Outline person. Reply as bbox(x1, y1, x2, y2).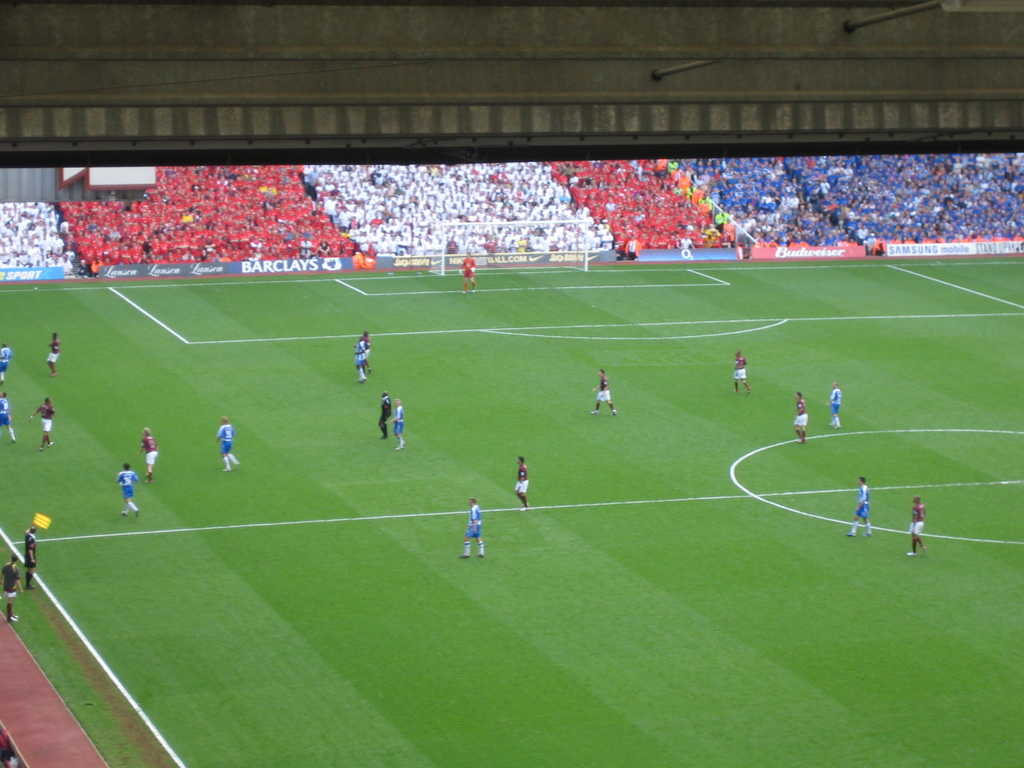
bbox(464, 493, 491, 565).
